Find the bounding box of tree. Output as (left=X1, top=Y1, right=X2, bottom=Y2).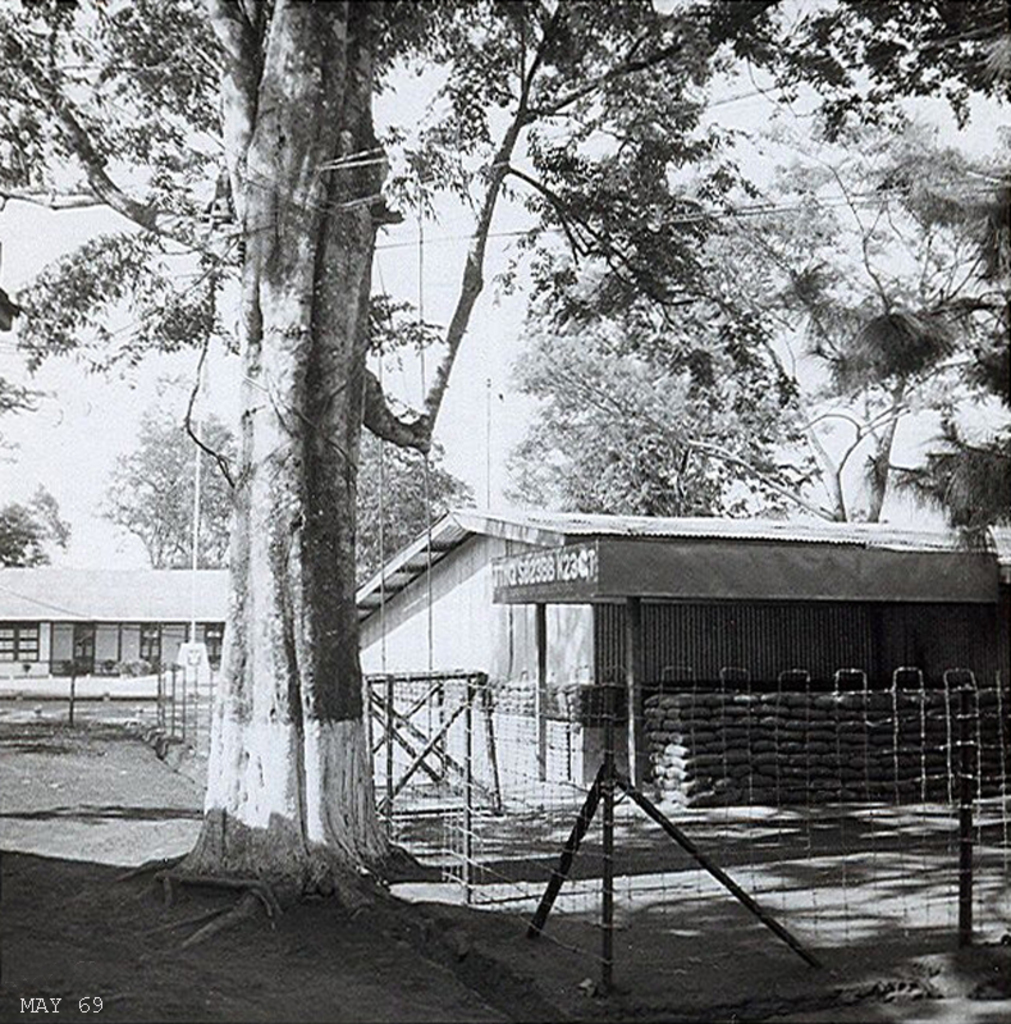
(left=0, top=485, right=81, bottom=568).
